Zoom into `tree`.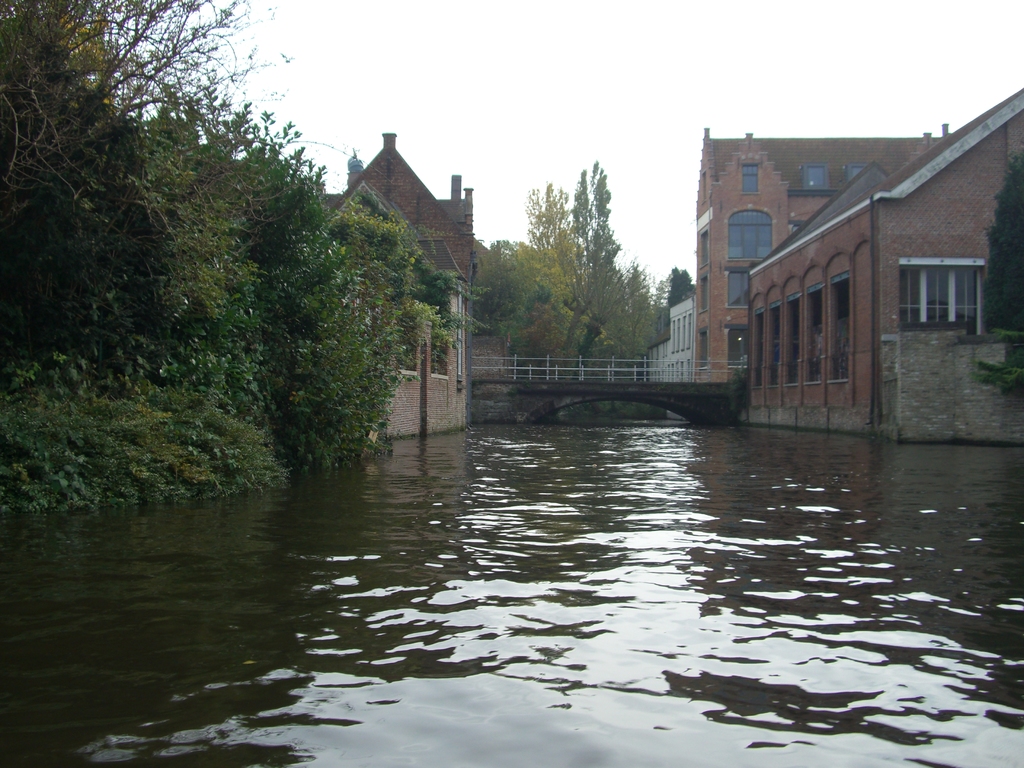
Zoom target: x1=487 y1=151 x2=689 y2=410.
